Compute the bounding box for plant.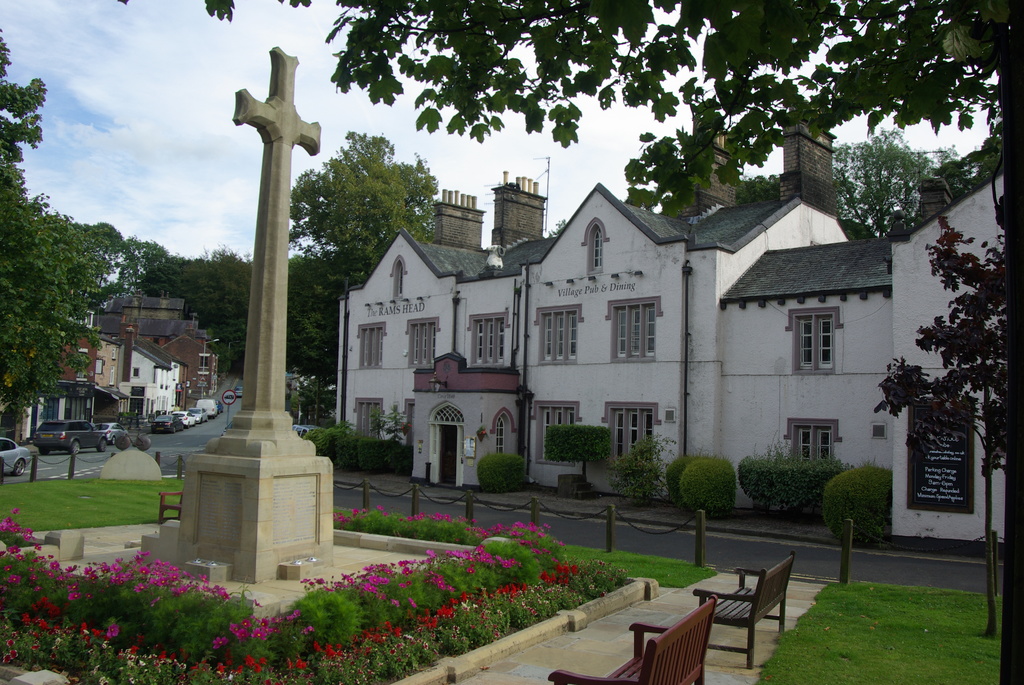
x1=299, y1=420, x2=342, y2=468.
